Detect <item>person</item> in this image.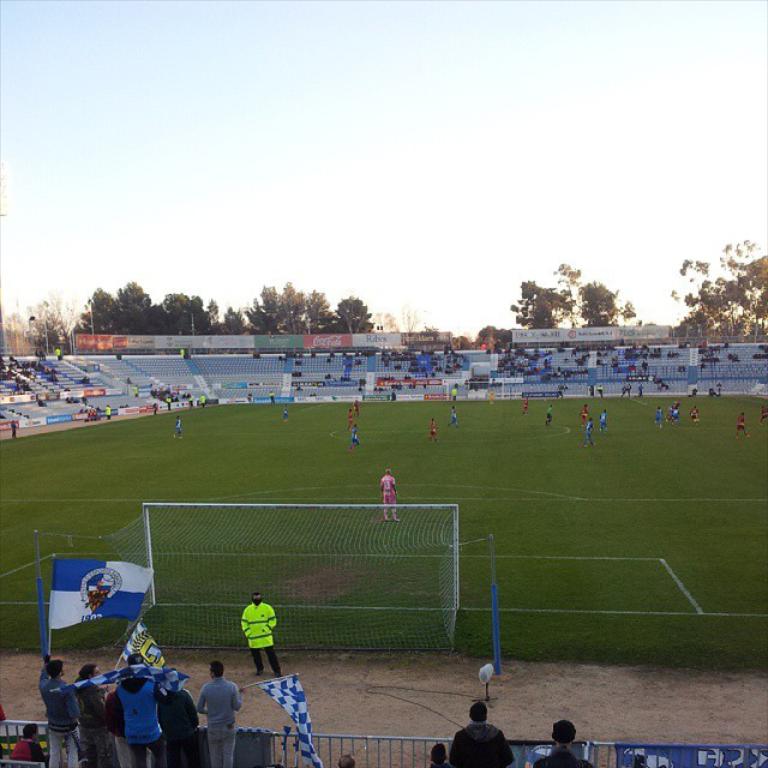
Detection: Rect(344, 420, 361, 452).
